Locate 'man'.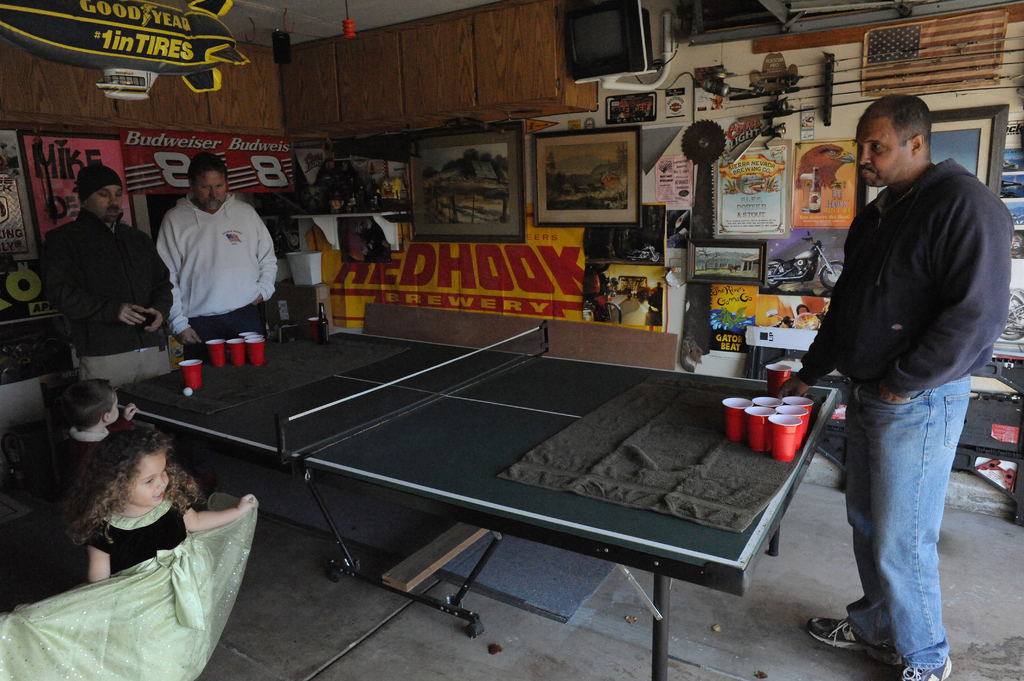
Bounding box: (45,161,176,389).
